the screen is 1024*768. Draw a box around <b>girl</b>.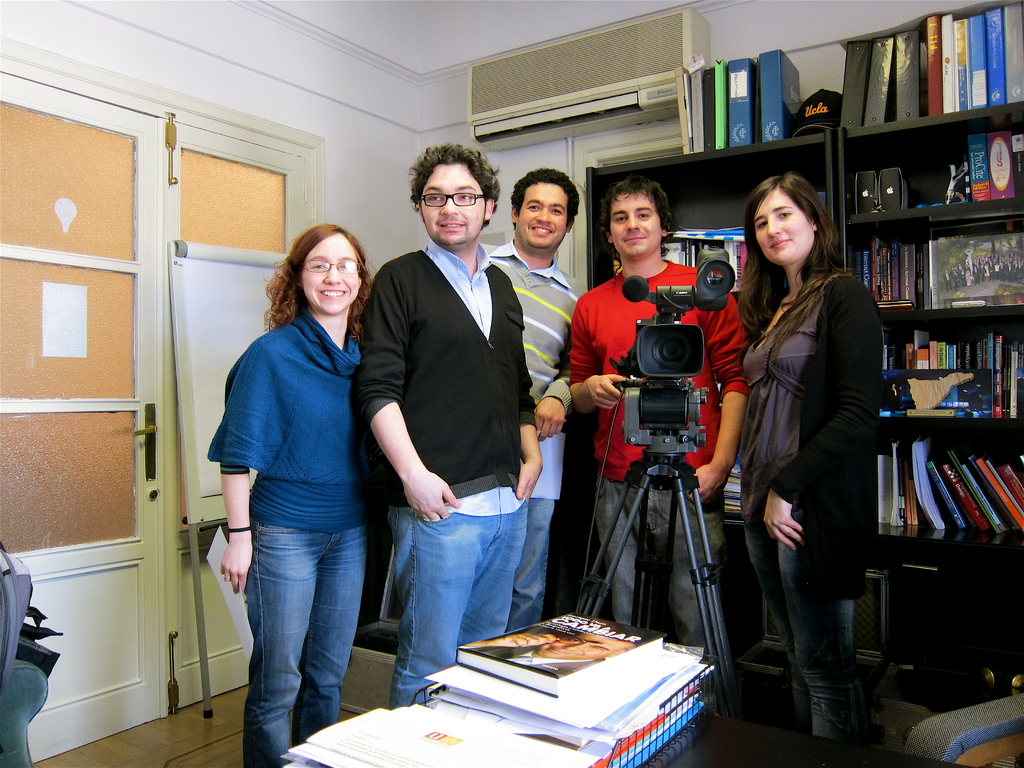
BBox(211, 220, 380, 767).
